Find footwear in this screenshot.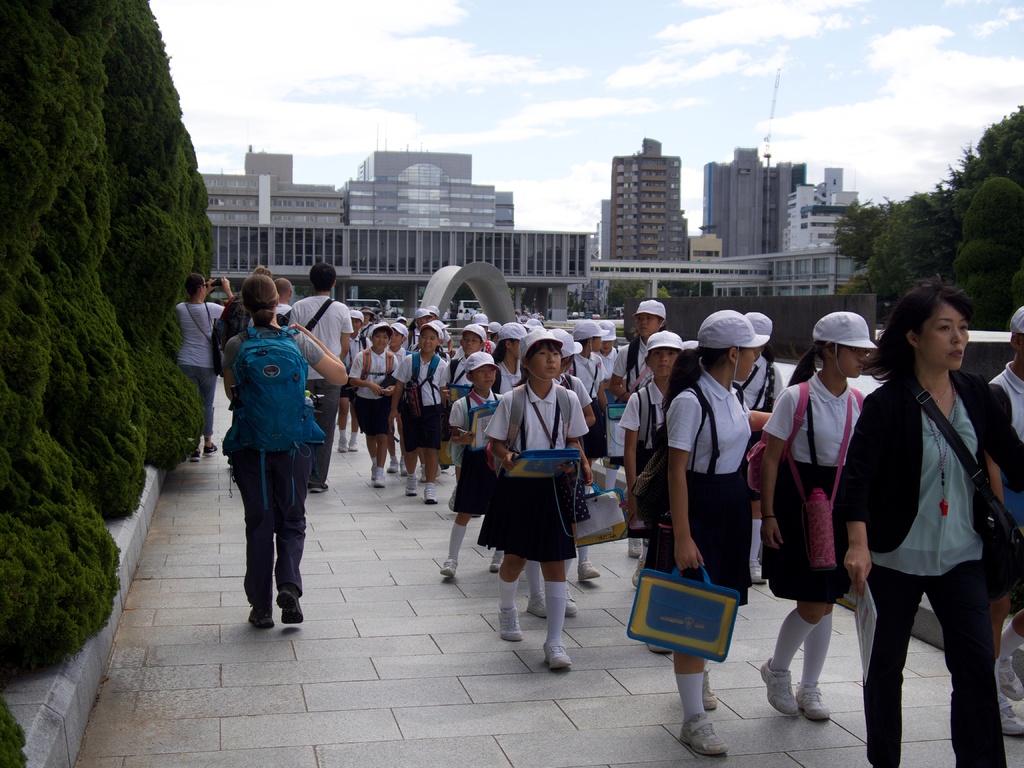
The bounding box for footwear is detection(495, 610, 521, 639).
